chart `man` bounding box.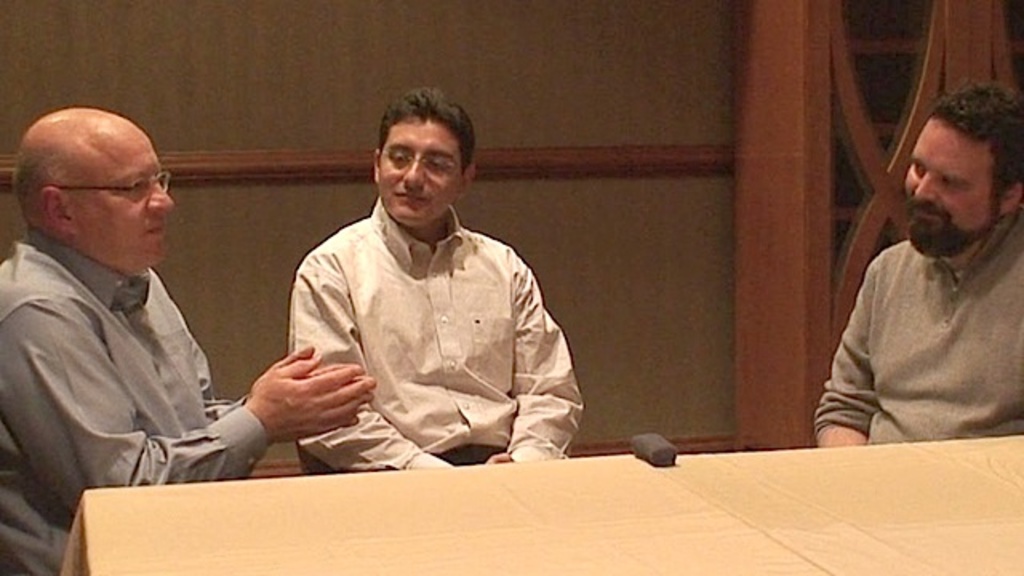
Charted: {"left": 0, "top": 110, "right": 378, "bottom": 574}.
